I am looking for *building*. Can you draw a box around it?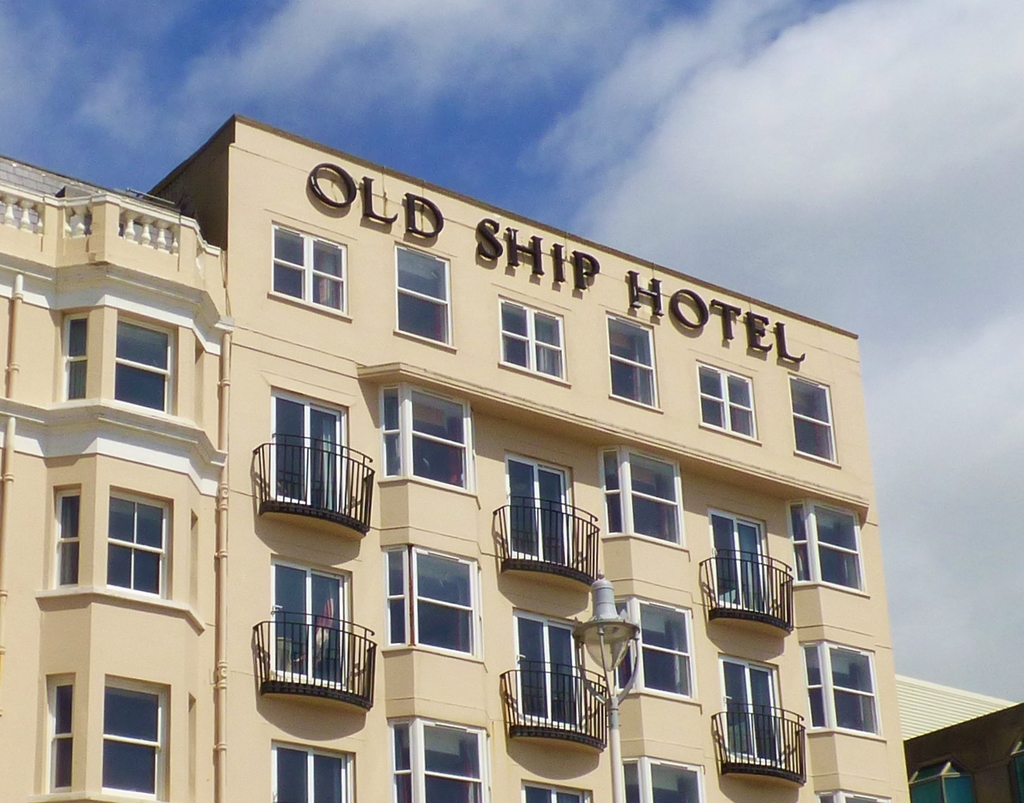
Sure, the bounding box is 0/107/1023/802.
